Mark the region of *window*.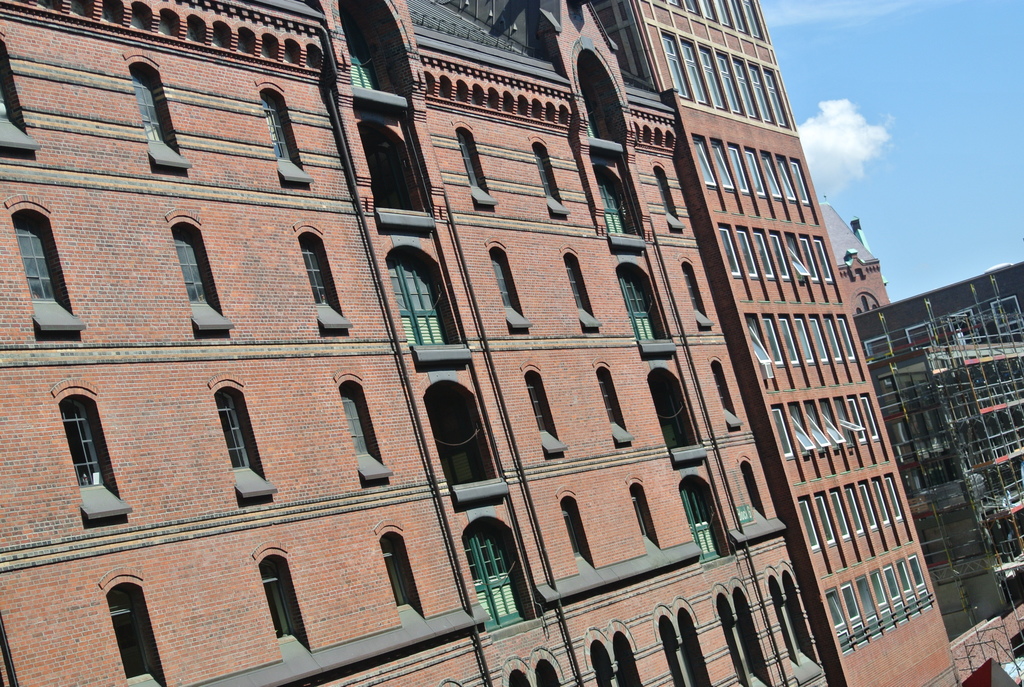
Region: [463, 522, 531, 631].
